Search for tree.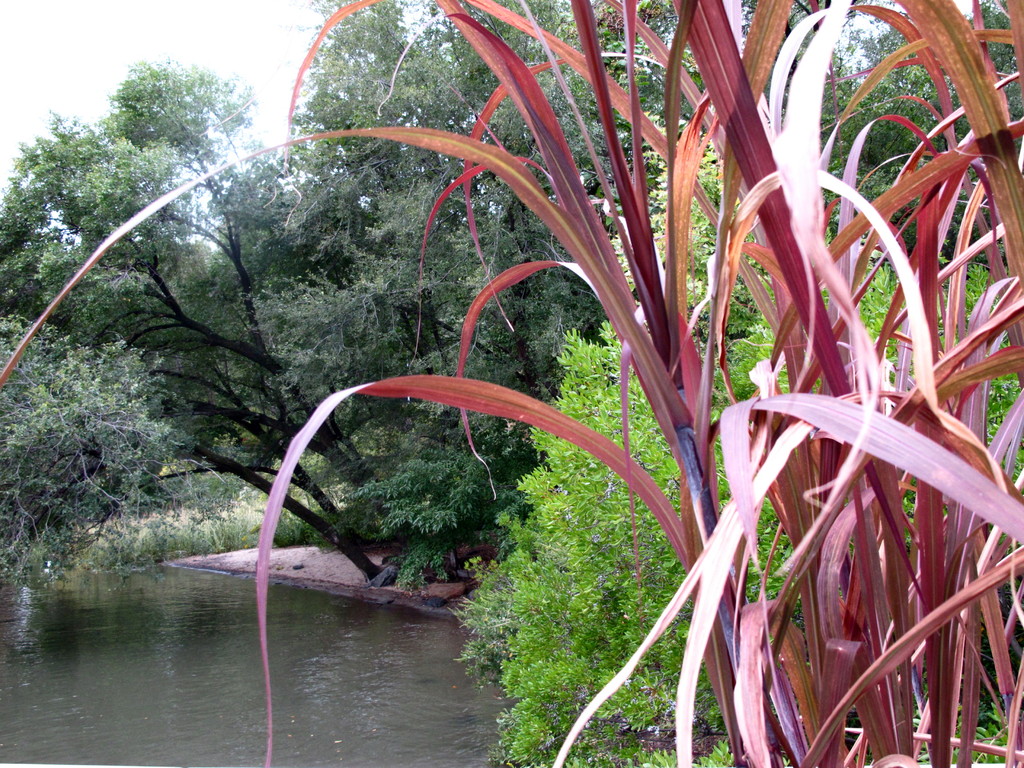
Found at [left=438, top=124, right=1023, bottom=767].
